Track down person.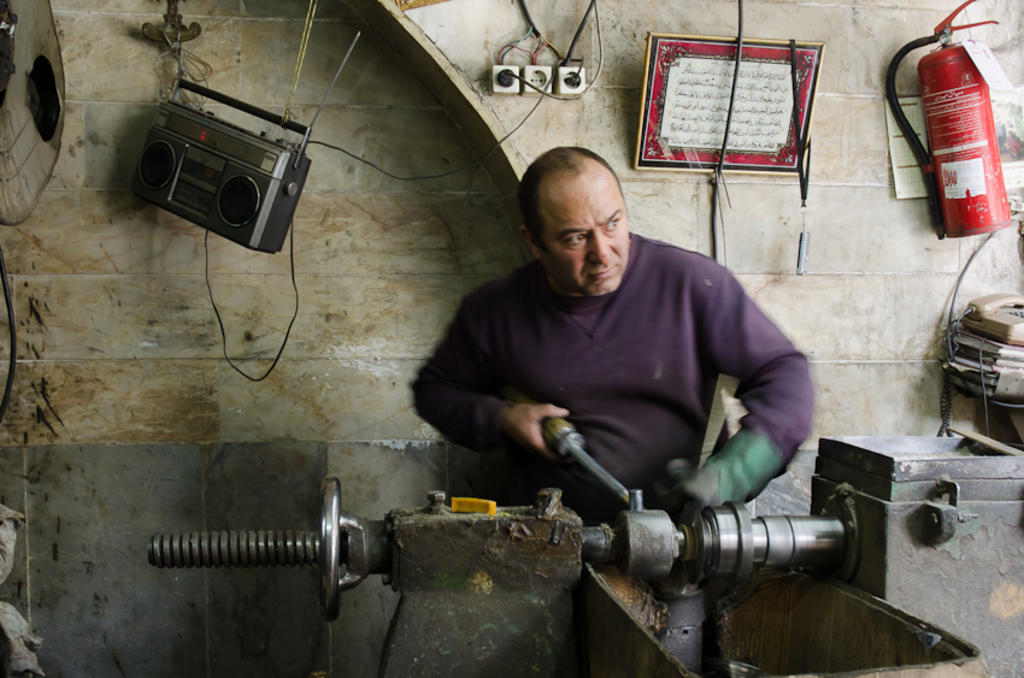
Tracked to pyautogui.locateOnScreen(400, 143, 812, 529).
